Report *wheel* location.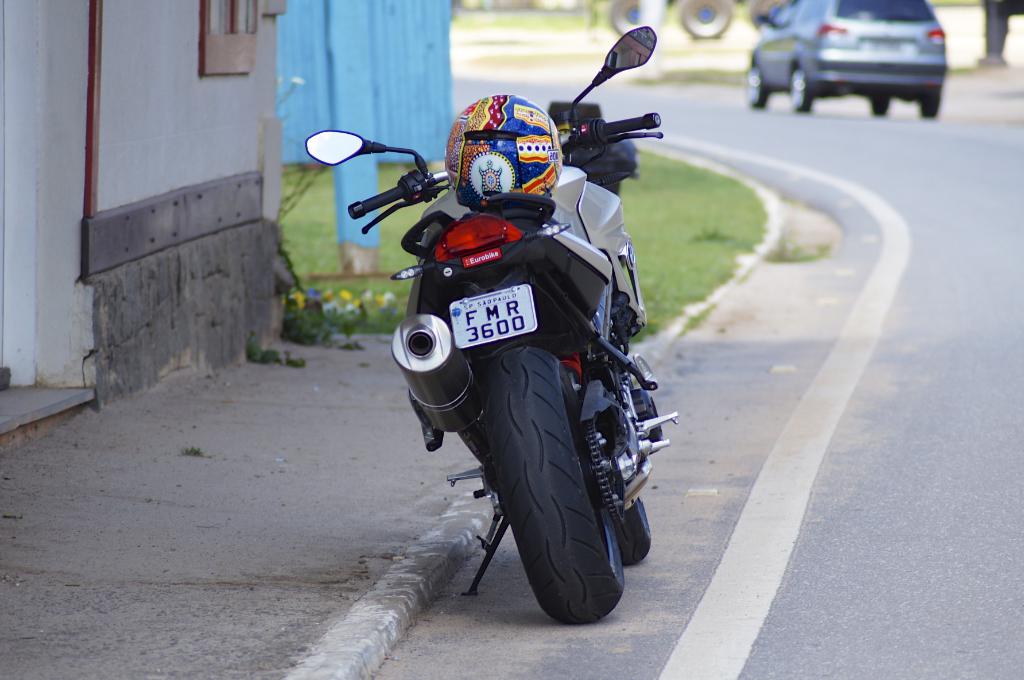
Report: bbox=[922, 80, 943, 119].
